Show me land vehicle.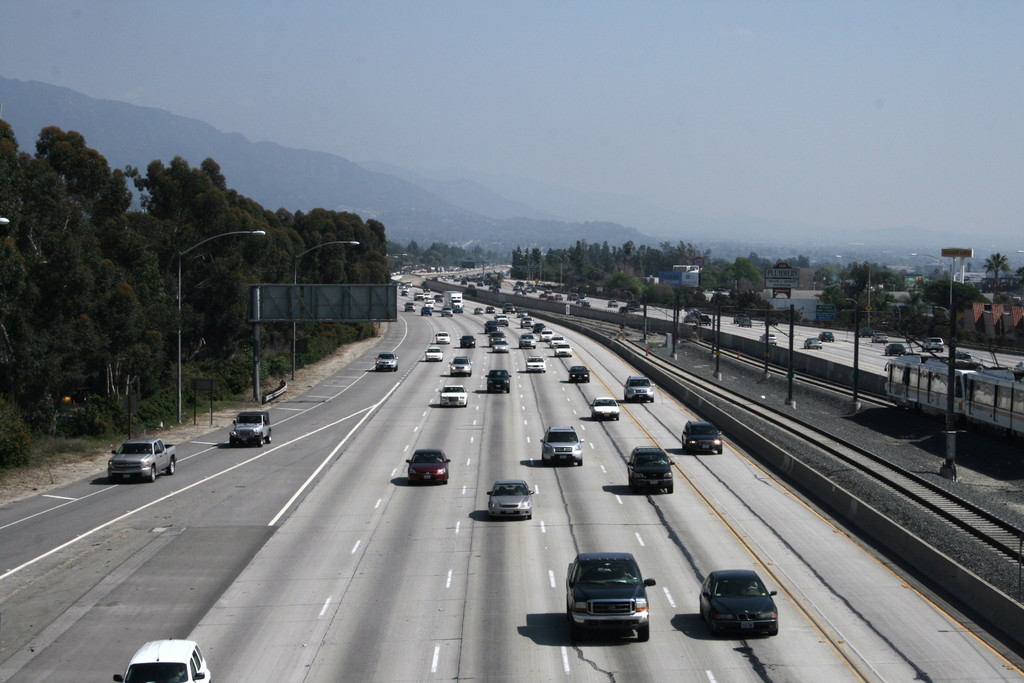
land vehicle is here: box(501, 300, 517, 316).
